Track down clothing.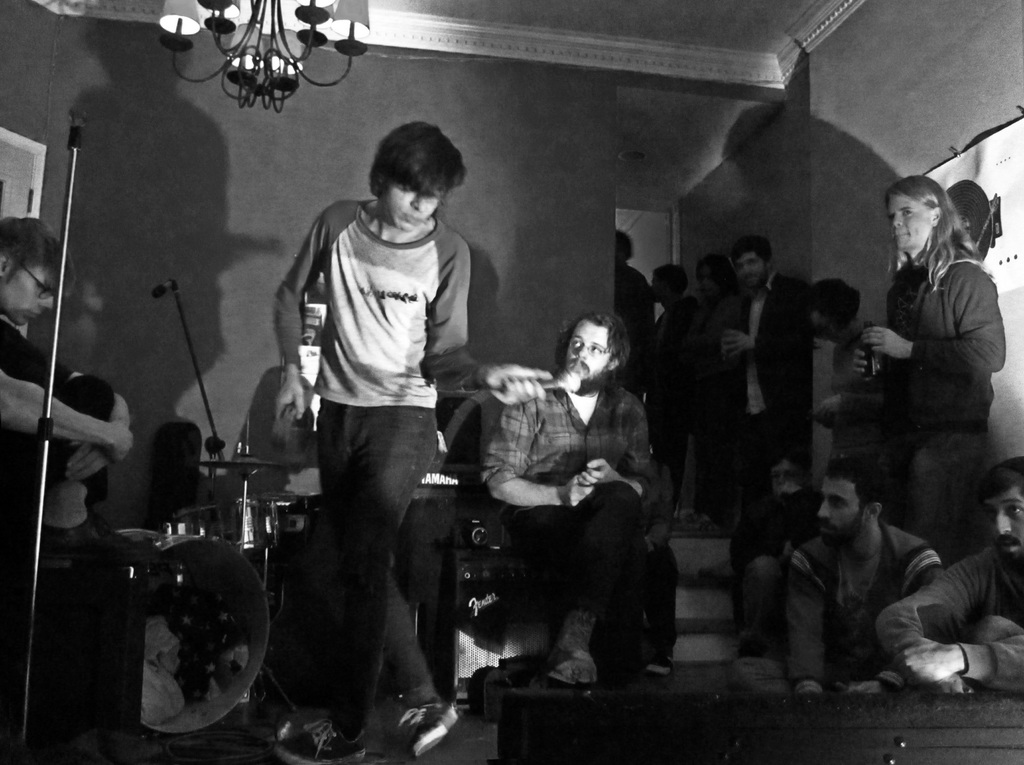
Tracked to <region>727, 513, 945, 693</region>.
